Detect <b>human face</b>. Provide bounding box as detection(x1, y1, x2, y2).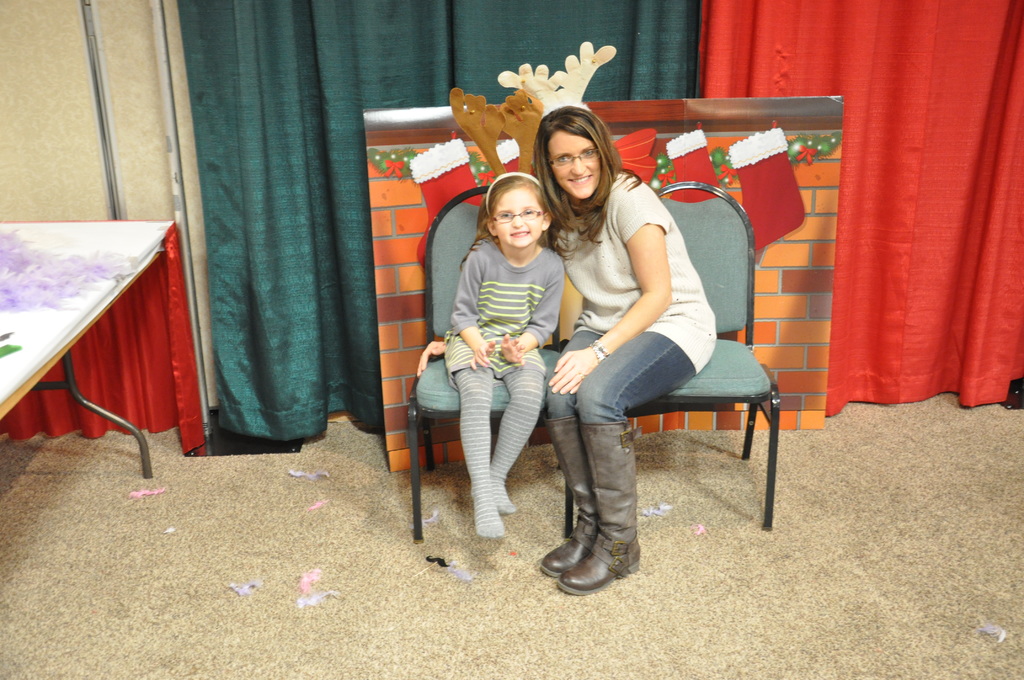
detection(553, 129, 602, 194).
